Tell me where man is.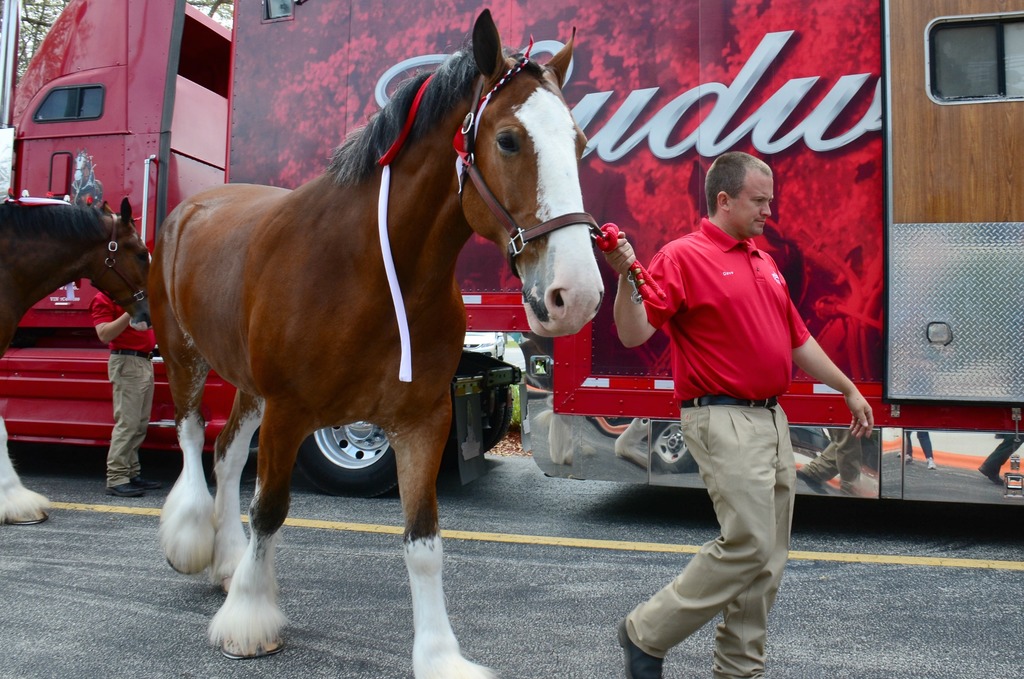
man is at bbox=[636, 140, 850, 660].
